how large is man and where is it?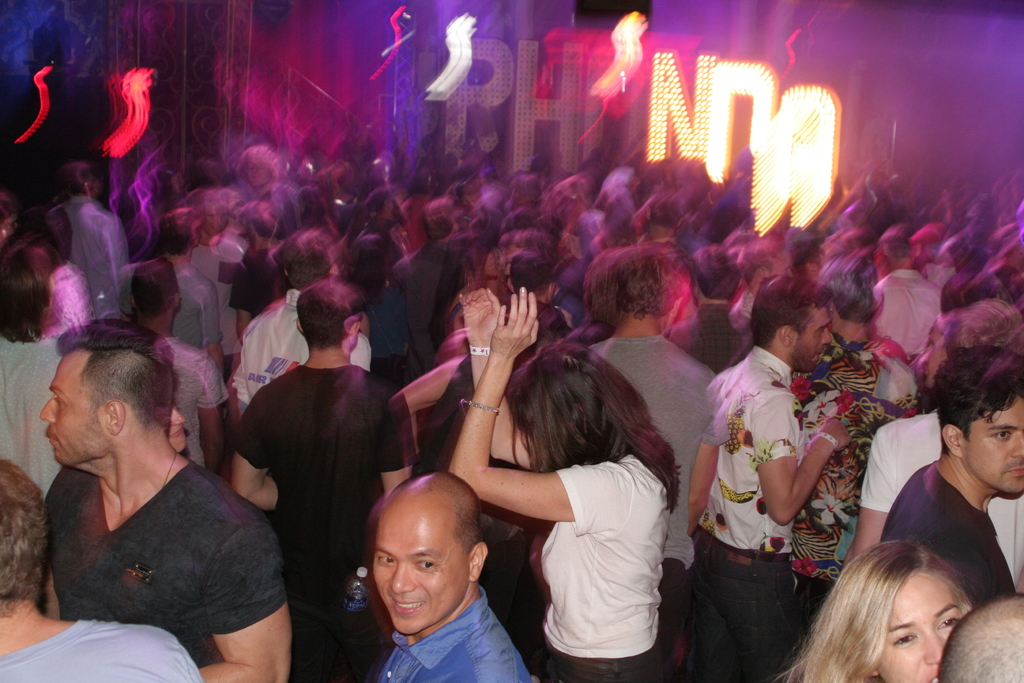
Bounding box: bbox=[868, 235, 942, 358].
